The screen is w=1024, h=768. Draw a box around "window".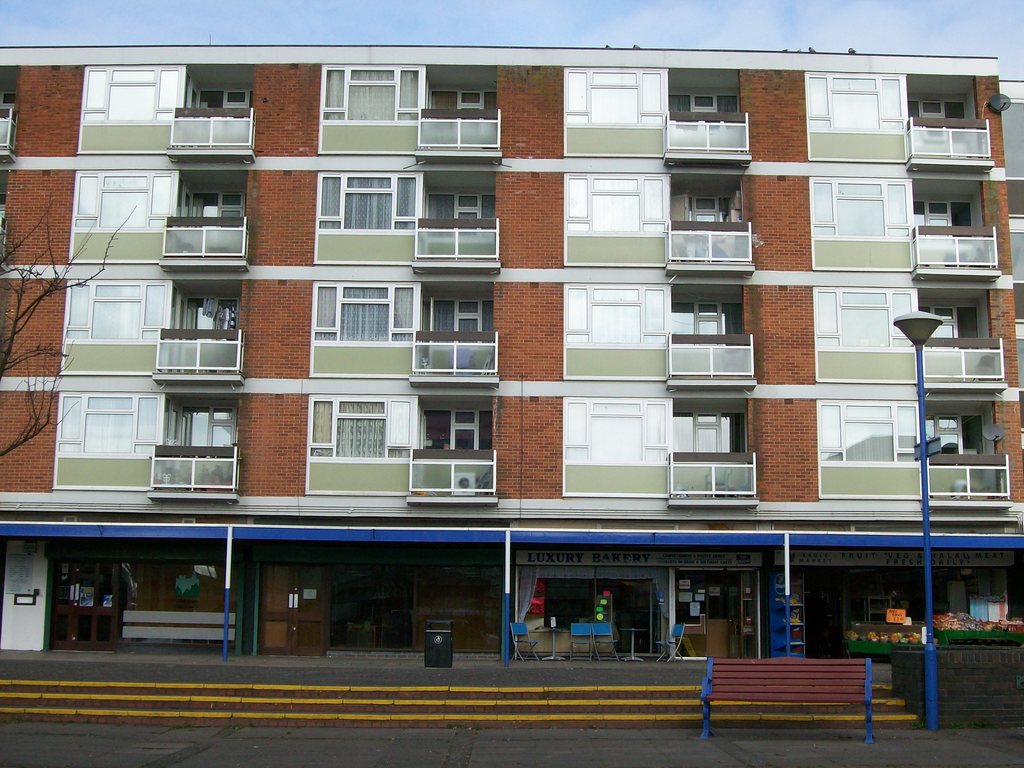
<region>80, 67, 184, 120</region>.
